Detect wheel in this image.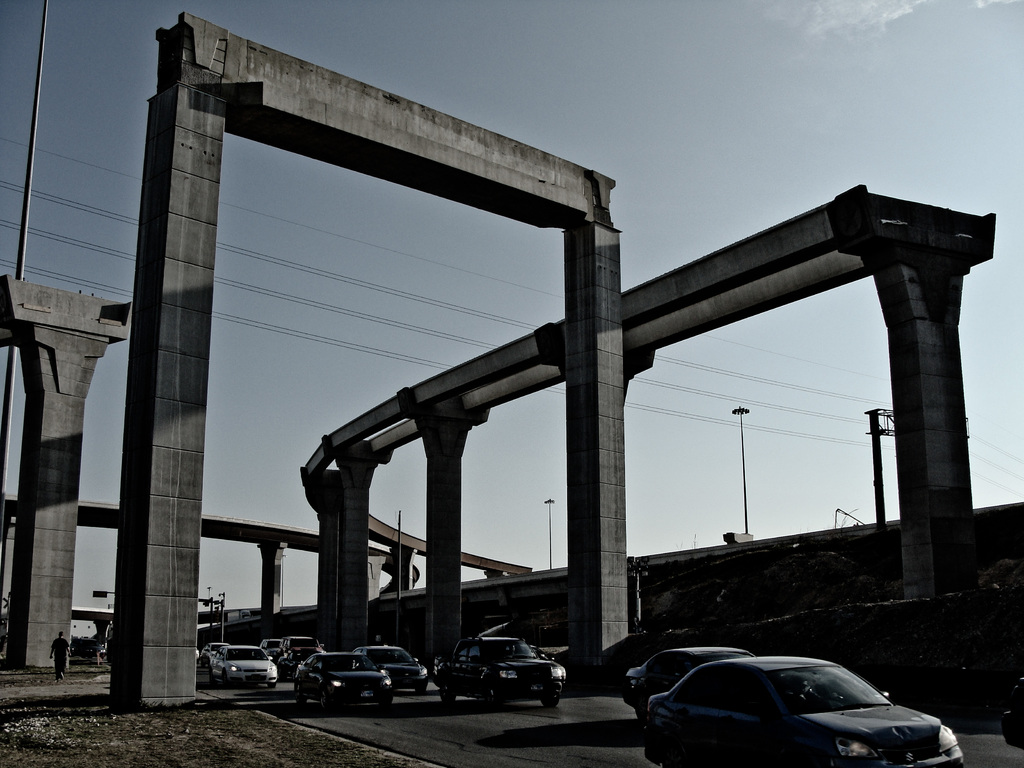
Detection: x1=440 y1=680 x2=458 y2=705.
